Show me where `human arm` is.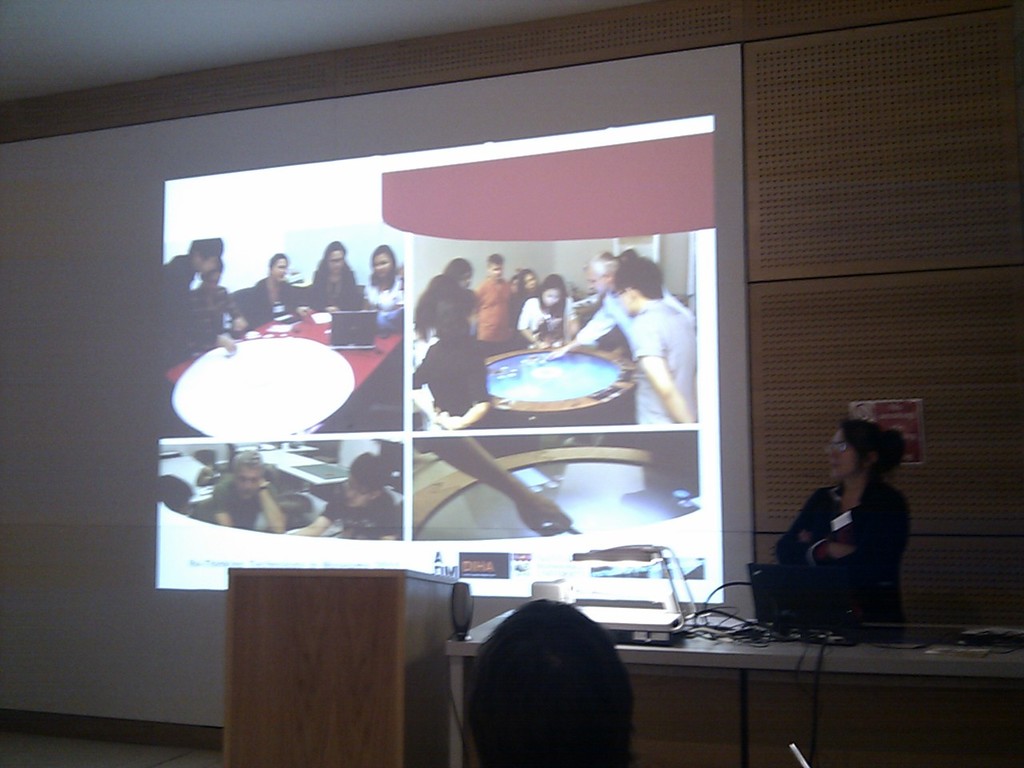
`human arm` is at box(403, 344, 442, 430).
